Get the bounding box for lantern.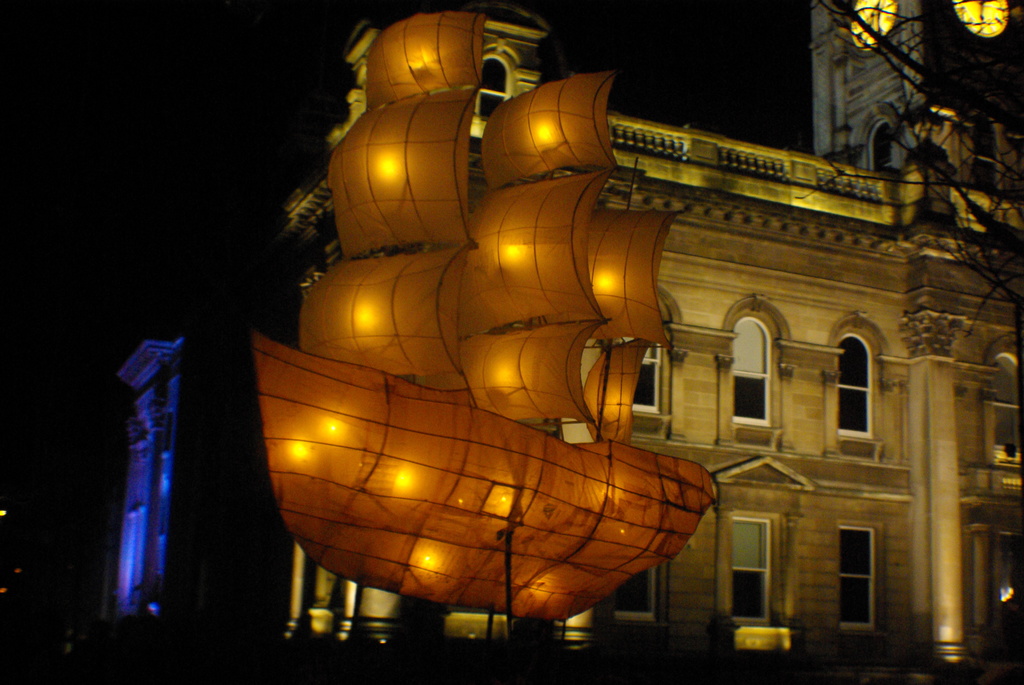
330,91,471,259.
